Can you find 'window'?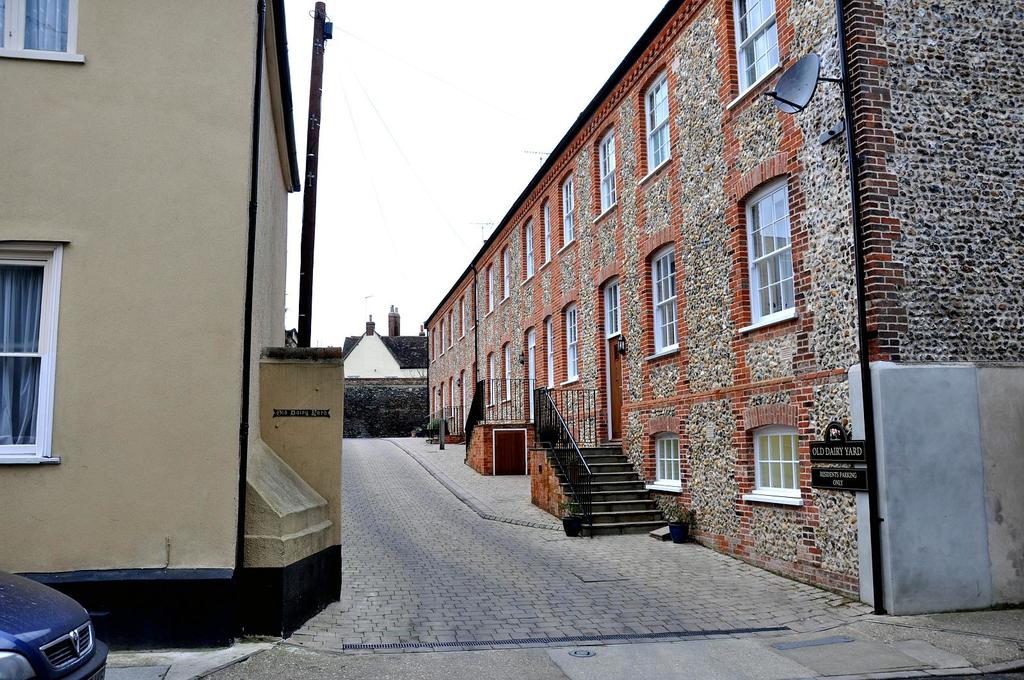
Yes, bounding box: box=[722, 0, 777, 97].
